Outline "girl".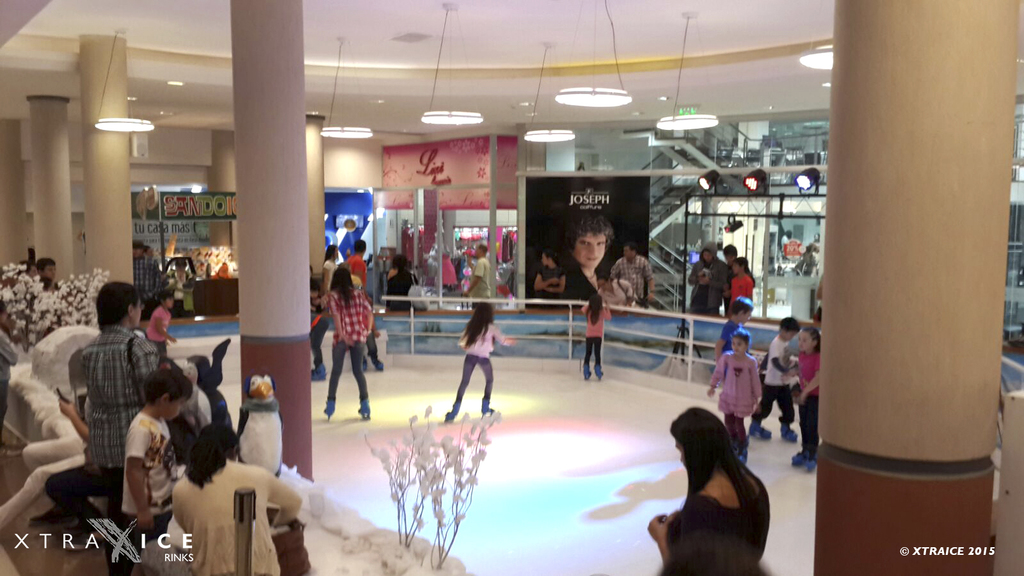
Outline: locate(582, 285, 609, 369).
